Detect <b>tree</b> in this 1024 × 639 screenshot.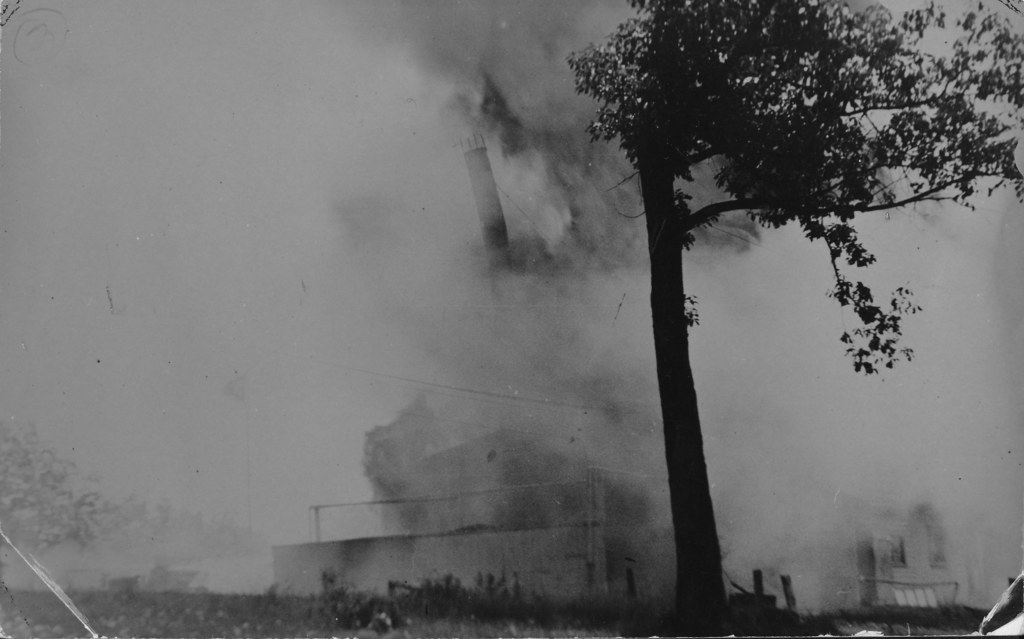
Detection: rect(503, 0, 1005, 589).
